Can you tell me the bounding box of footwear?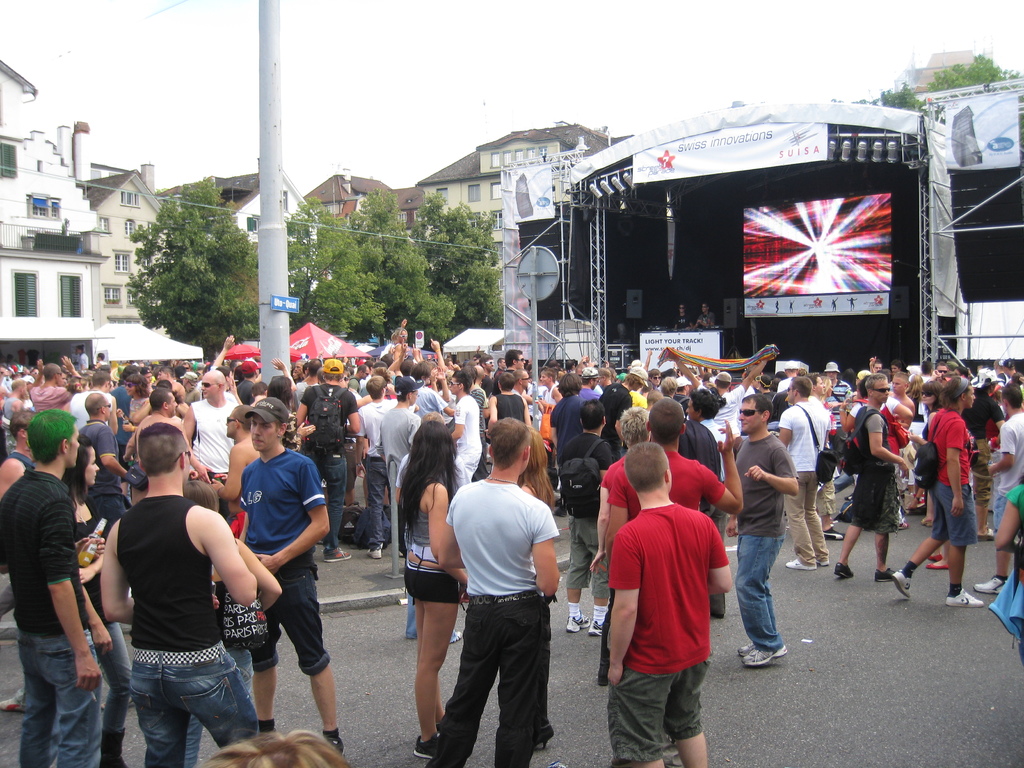
left=928, top=554, right=952, bottom=574.
